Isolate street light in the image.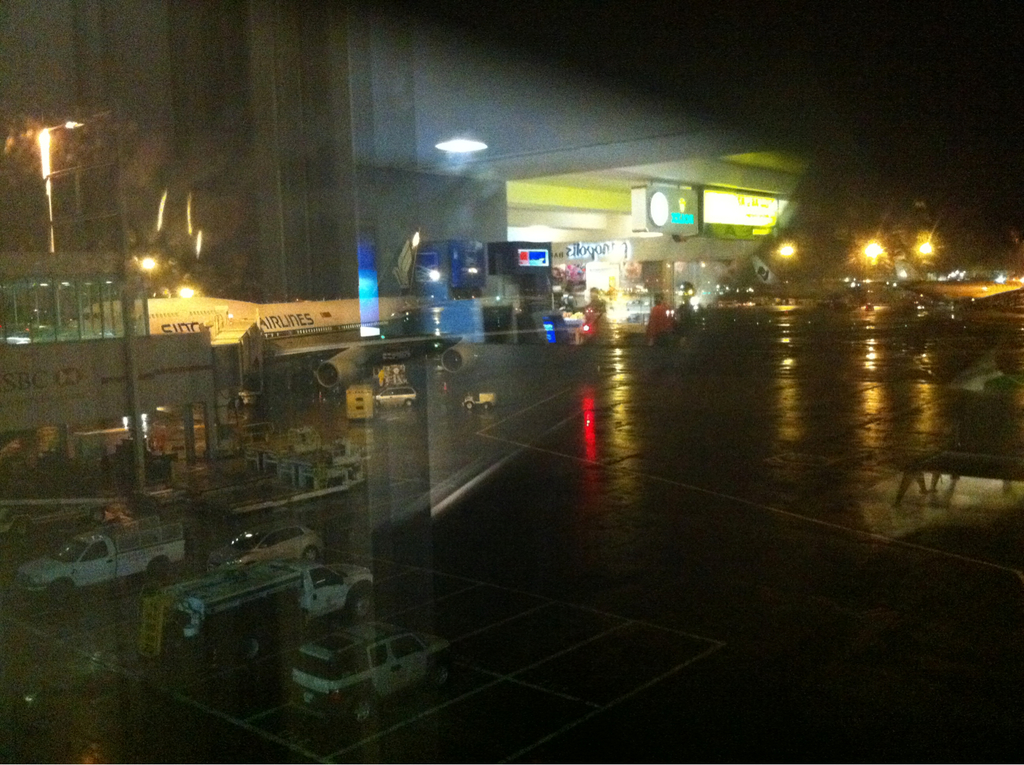
Isolated region: (x1=45, y1=114, x2=79, y2=251).
